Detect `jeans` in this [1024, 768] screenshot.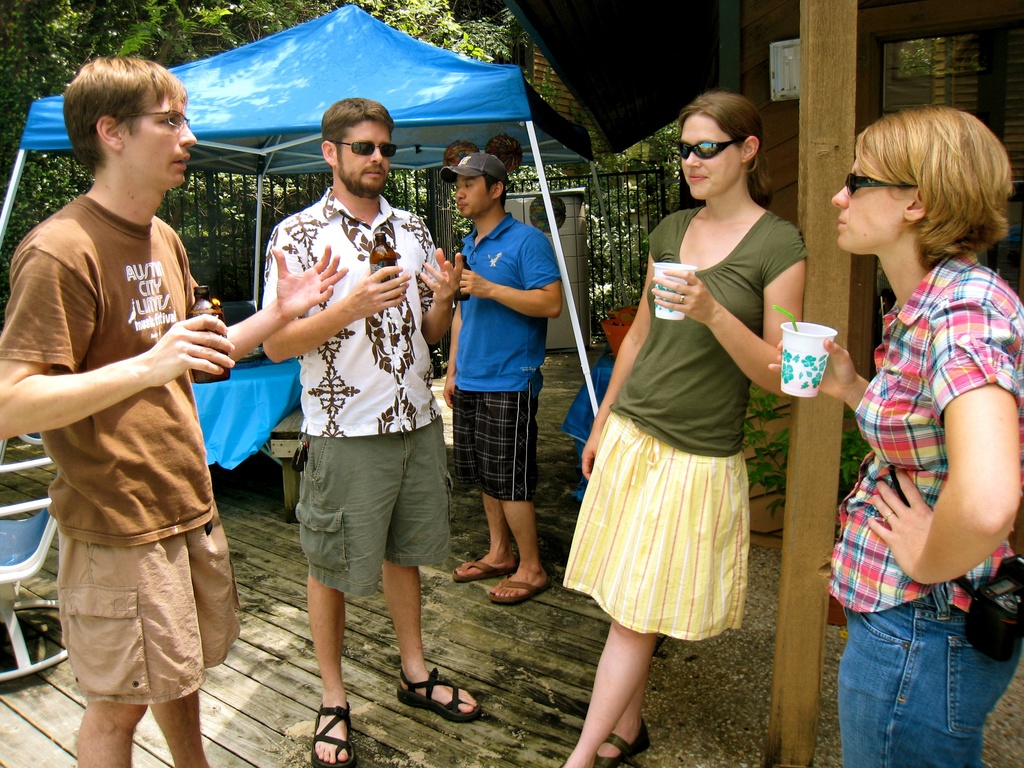
Detection: pyautogui.locateOnScreen(301, 436, 454, 593).
